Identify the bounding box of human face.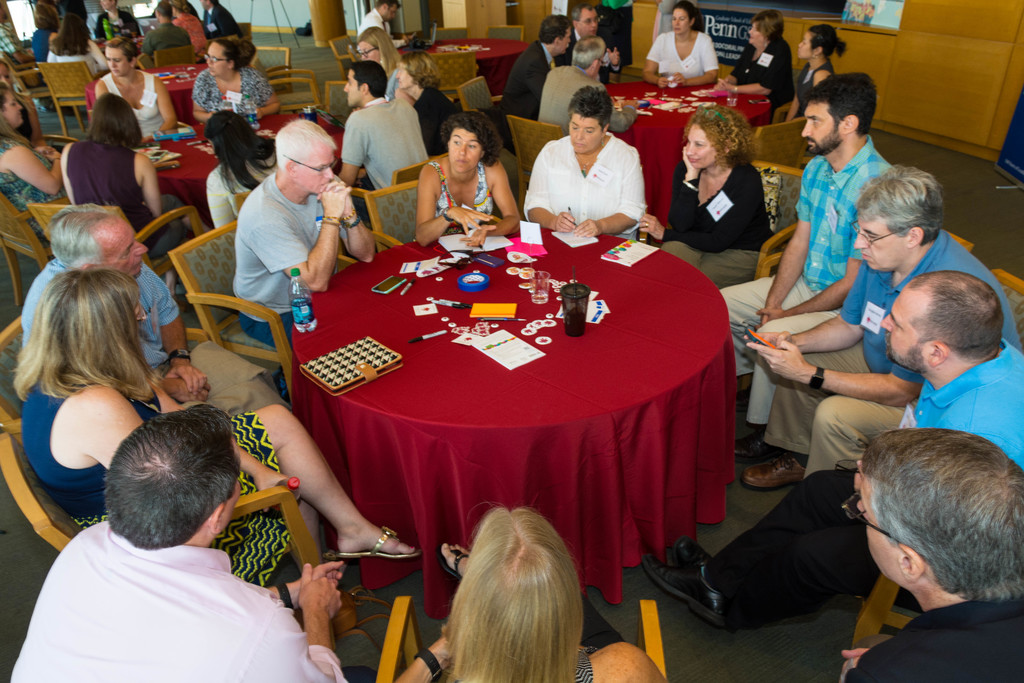
bbox=[568, 111, 603, 155].
